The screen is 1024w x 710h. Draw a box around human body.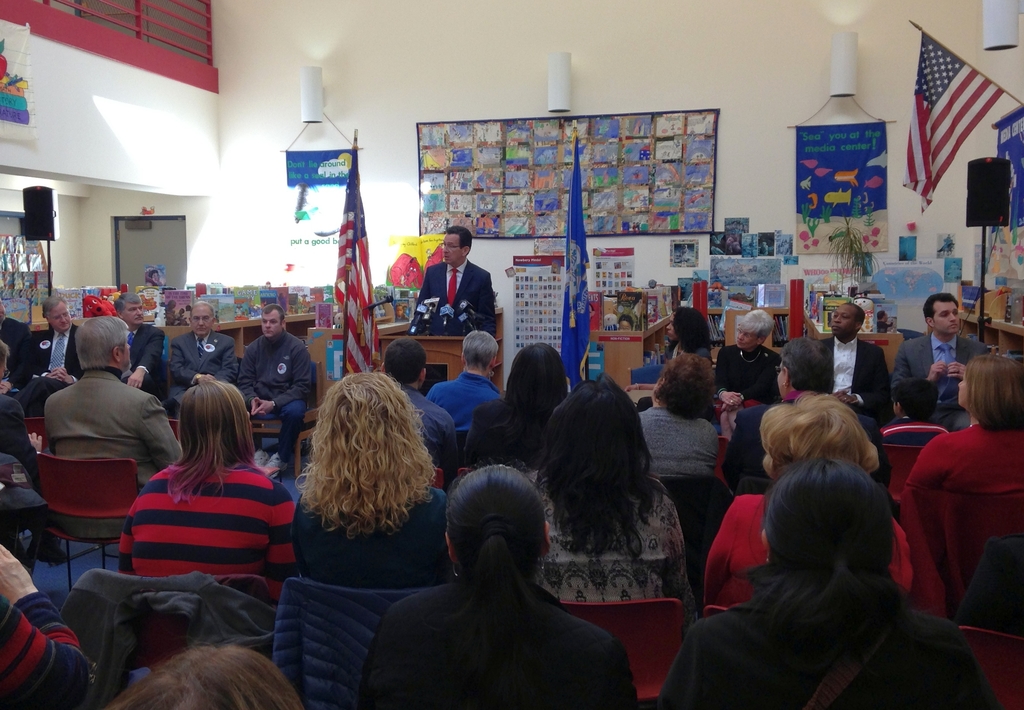
left=109, top=449, right=301, bottom=610.
